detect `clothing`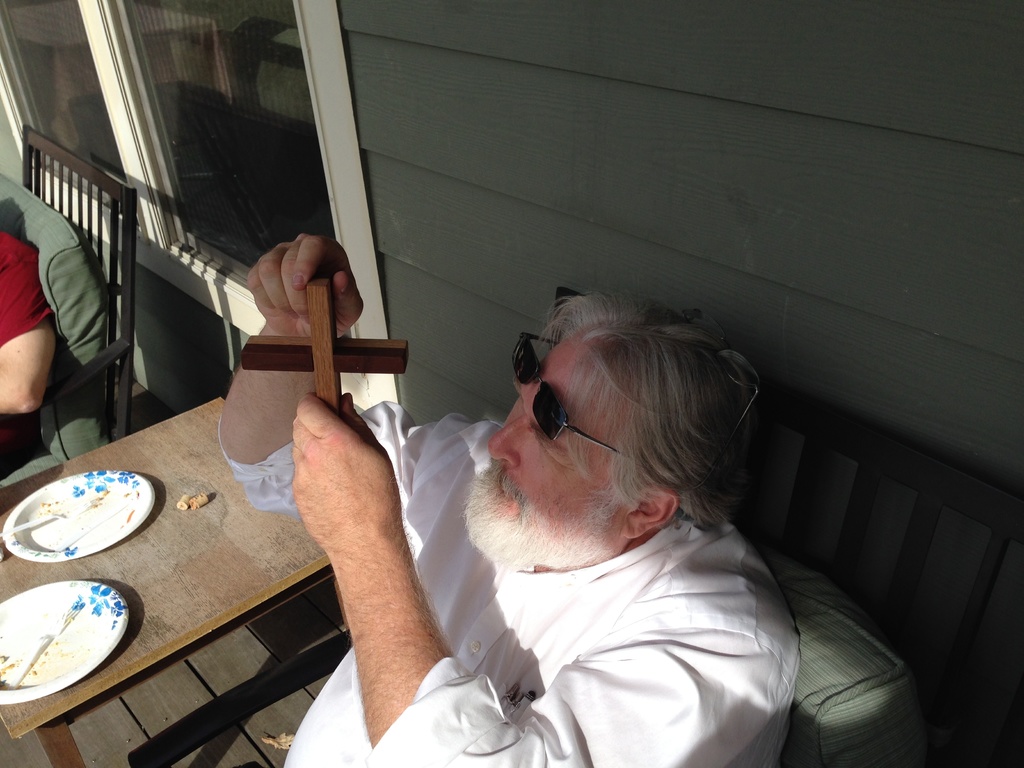
pyautogui.locateOnScreen(383, 399, 845, 767)
